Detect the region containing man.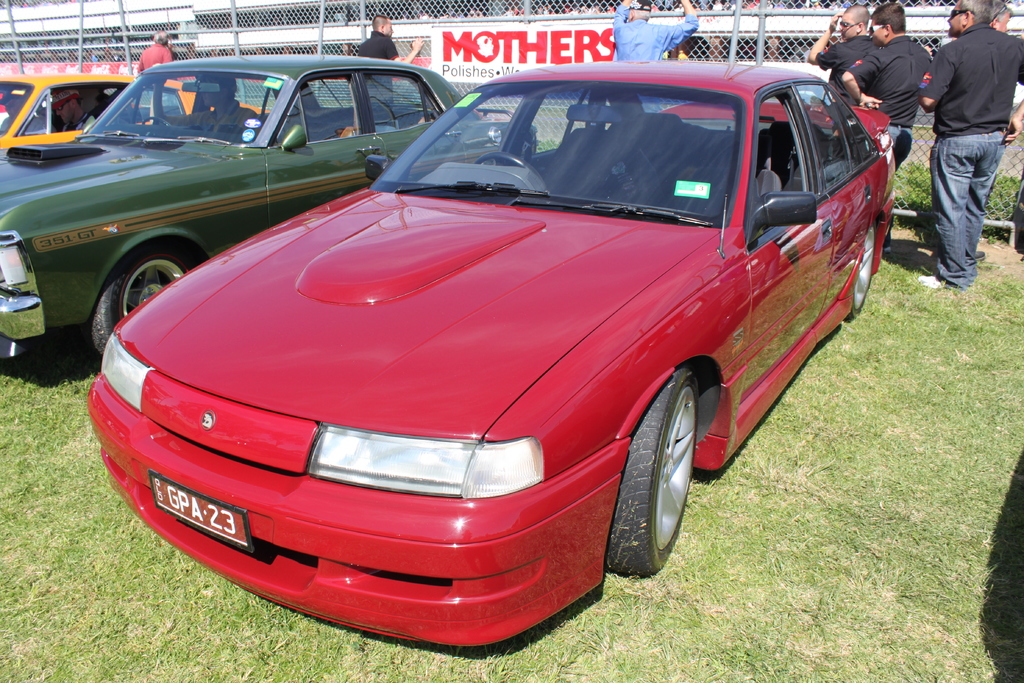
l=840, t=1, r=930, b=255.
